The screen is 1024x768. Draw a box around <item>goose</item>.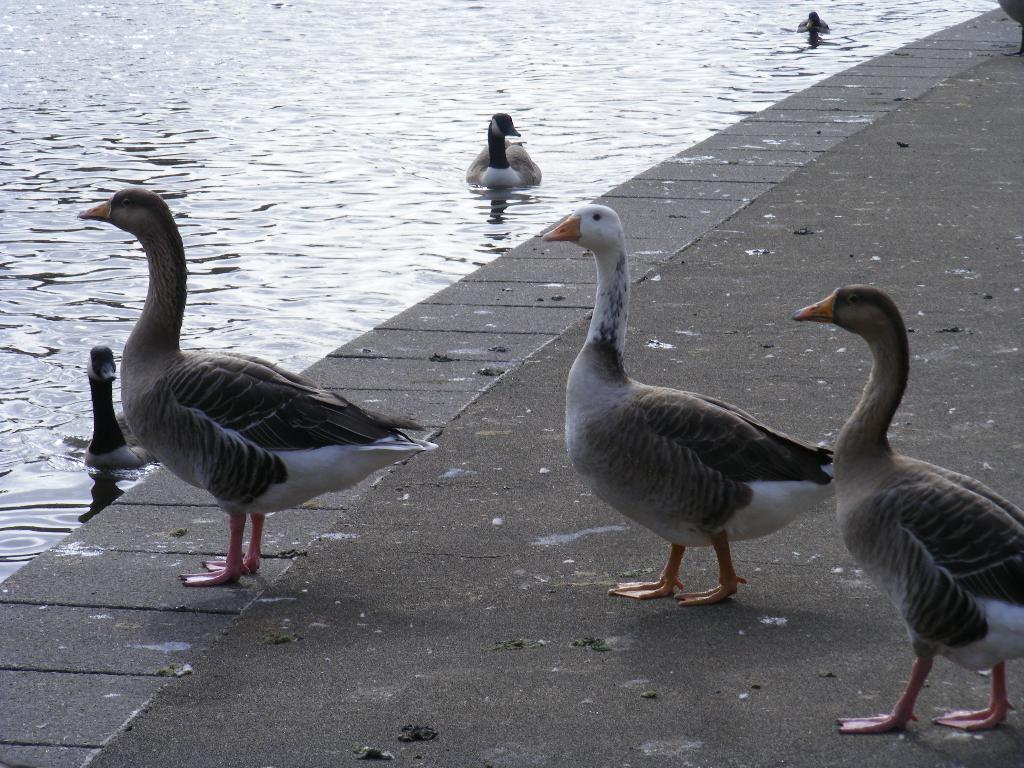
(x1=70, y1=347, x2=158, y2=474).
